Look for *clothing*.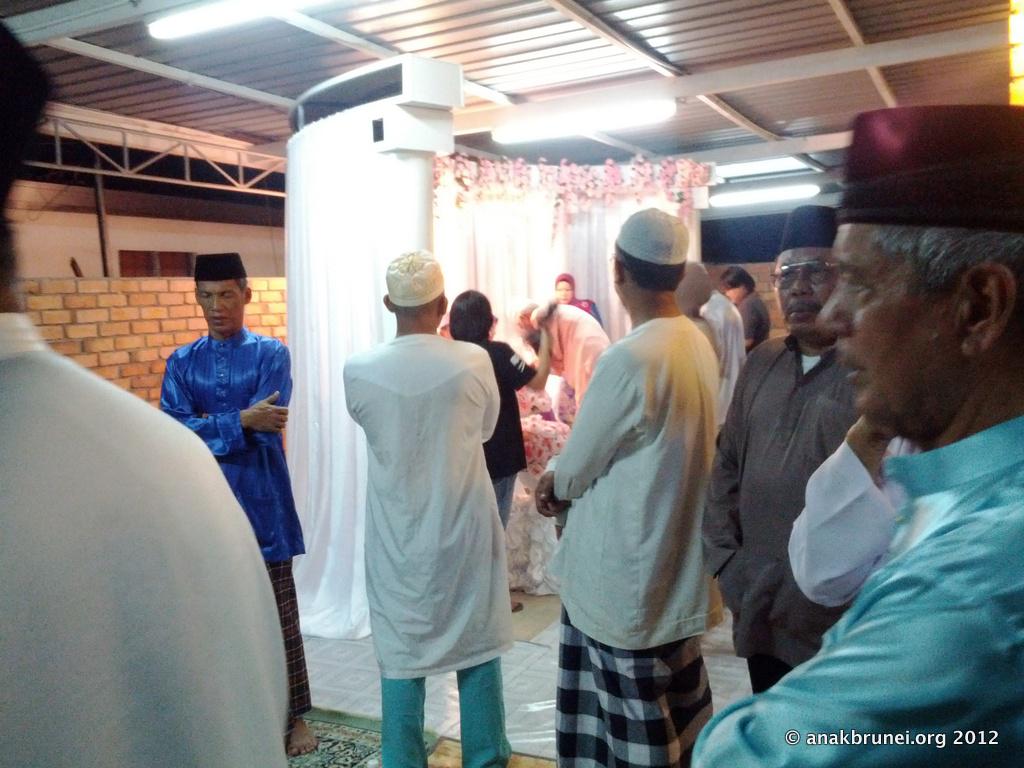
Found: (left=536, top=315, right=719, bottom=767).
